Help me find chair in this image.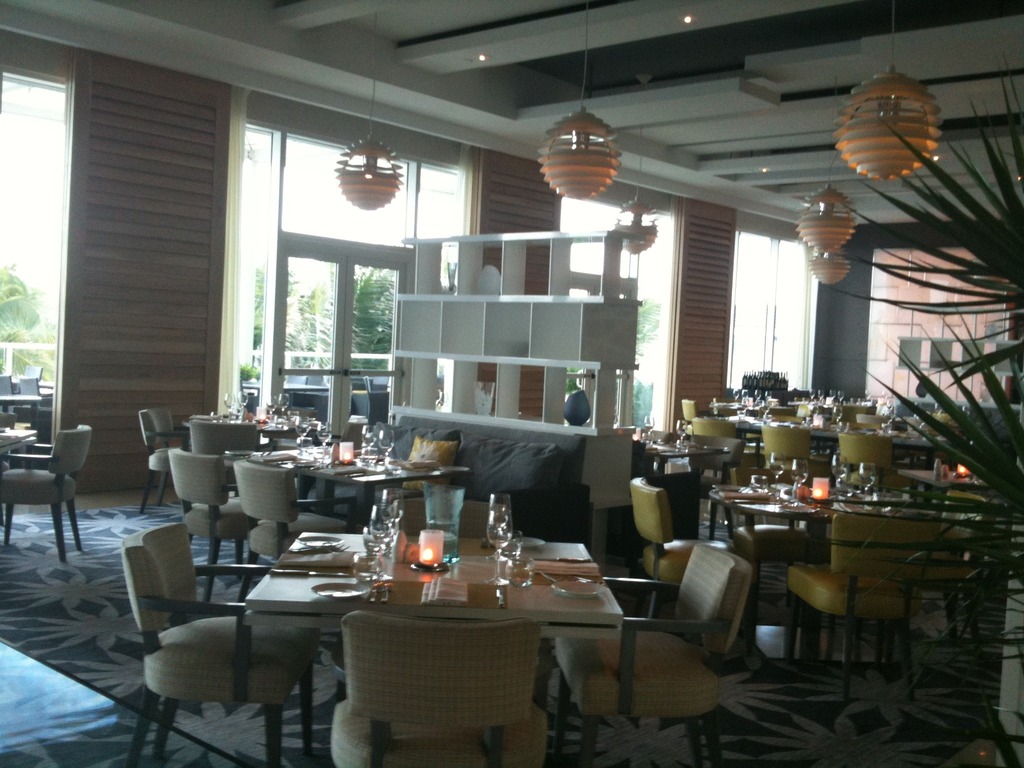
Found it: {"left": 548, "top": 543, "right": 750, "bottom": 767}.
